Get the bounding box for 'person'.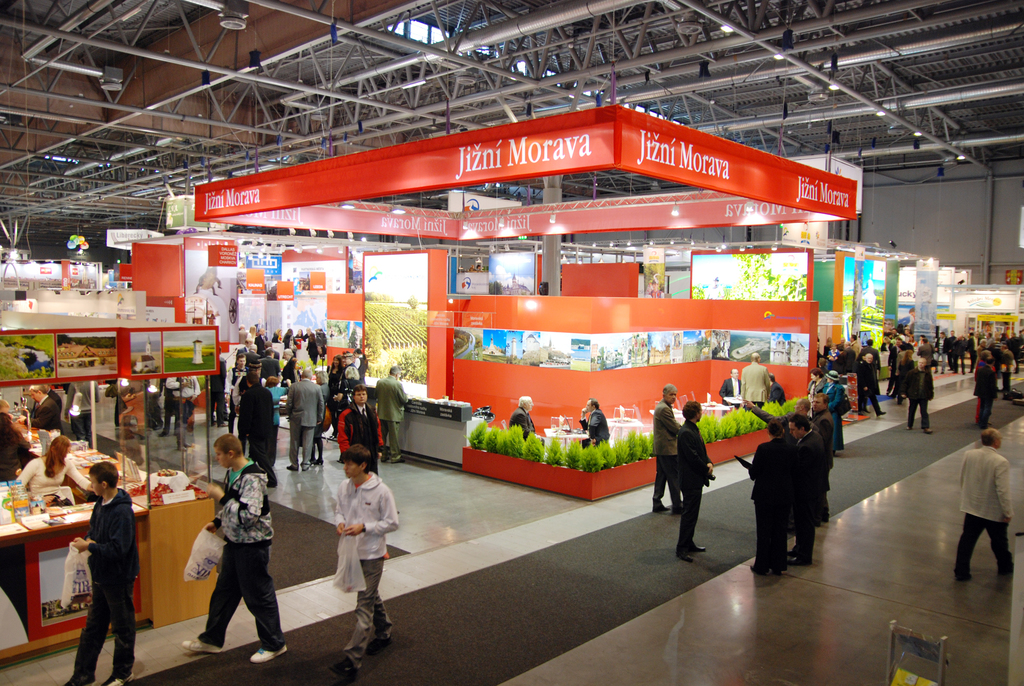
detection(895, 353, 938, 436).
